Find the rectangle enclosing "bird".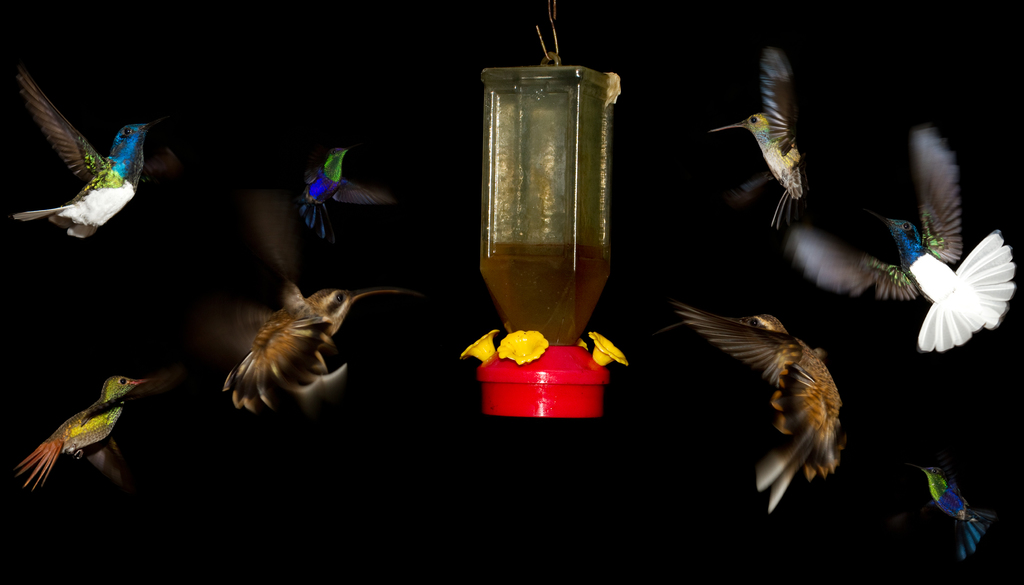
bbox=(915, 467, 1003, 564).
